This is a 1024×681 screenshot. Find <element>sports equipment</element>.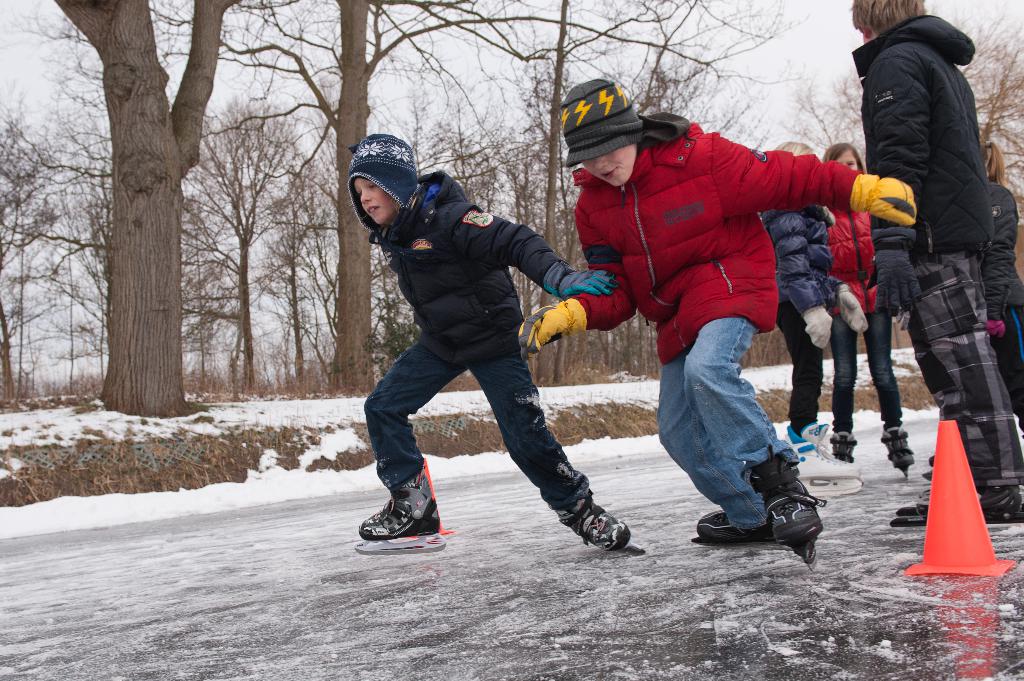
Bounding box: <bbox>880, 424, 917, 482</bbox>.
